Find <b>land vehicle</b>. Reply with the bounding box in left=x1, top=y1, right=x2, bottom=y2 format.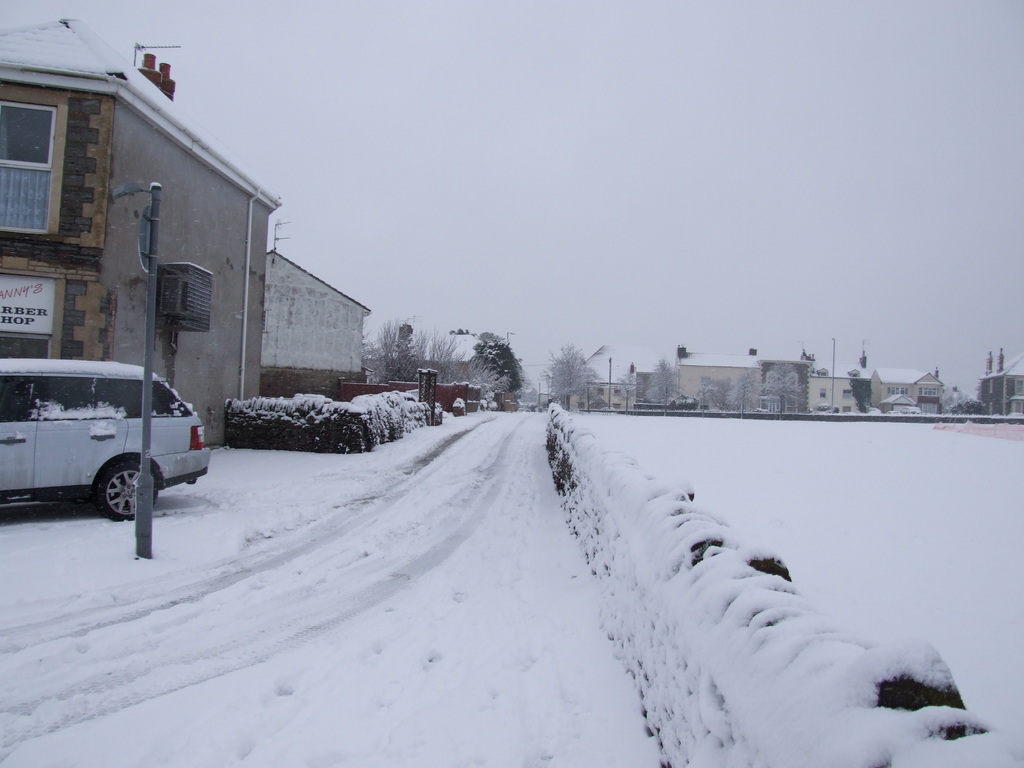
left=15, top=345, right=213, bottom=529.
